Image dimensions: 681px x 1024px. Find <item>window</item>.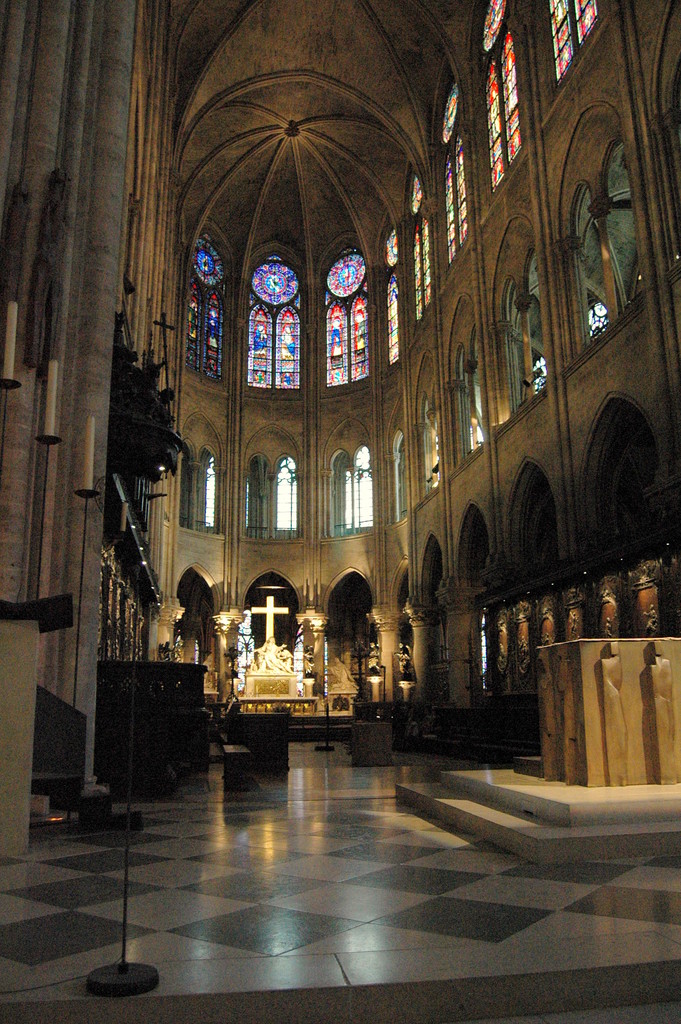
(382,218,404,363).
